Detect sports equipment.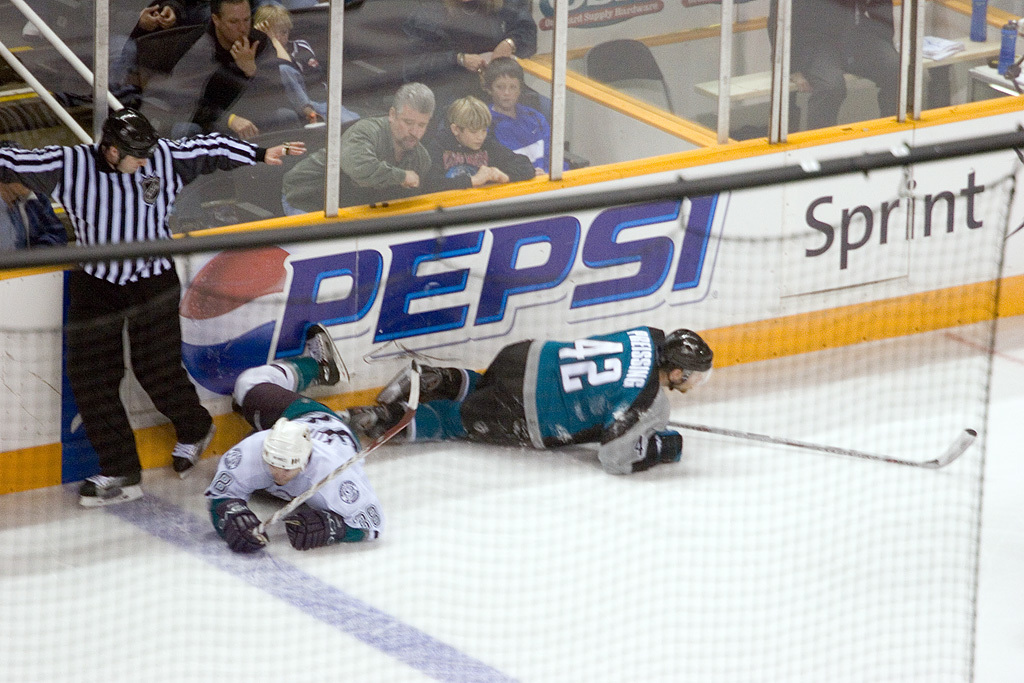
Detected at rect(663, 418, 972, 473).
